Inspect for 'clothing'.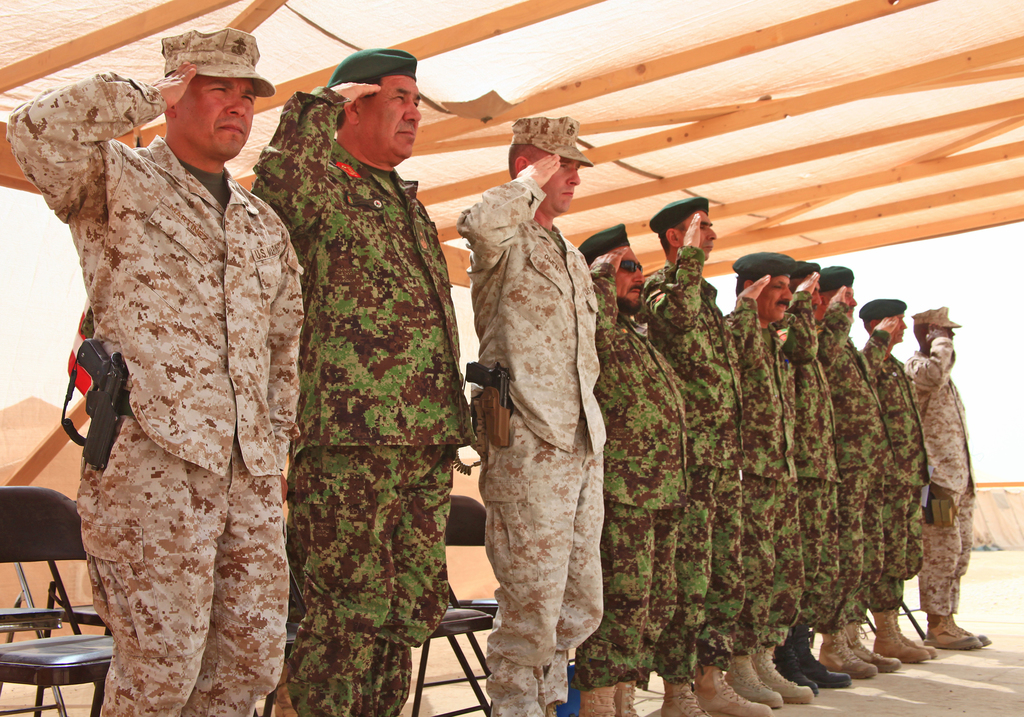
Inspection: box(253, 87, 472, 716).
